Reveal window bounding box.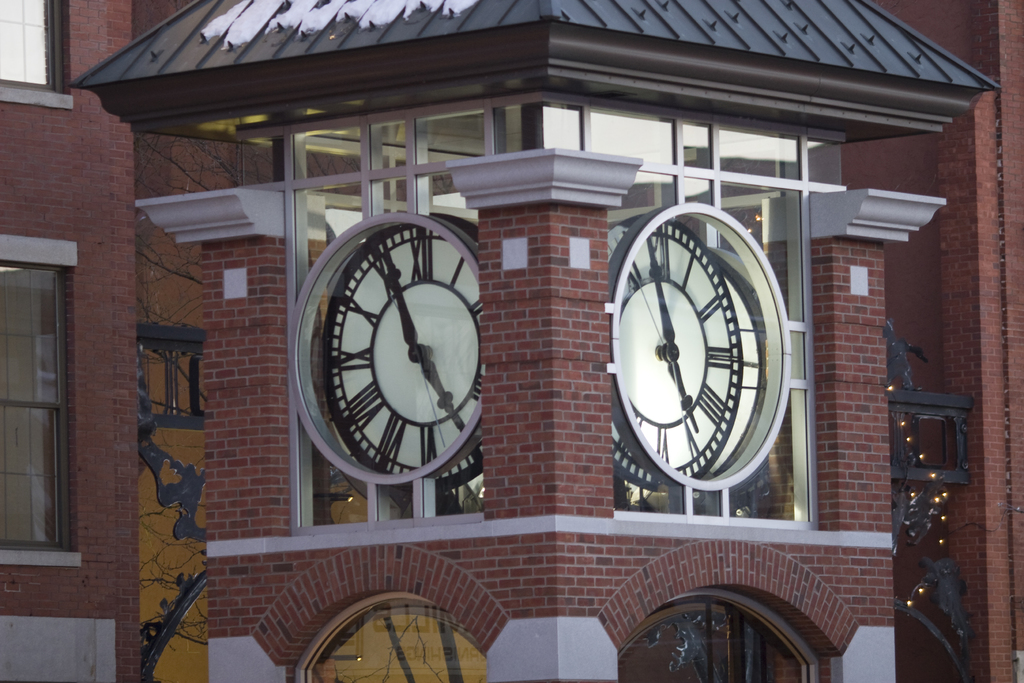
Revealed: box=[12, 231, 85, 564].
